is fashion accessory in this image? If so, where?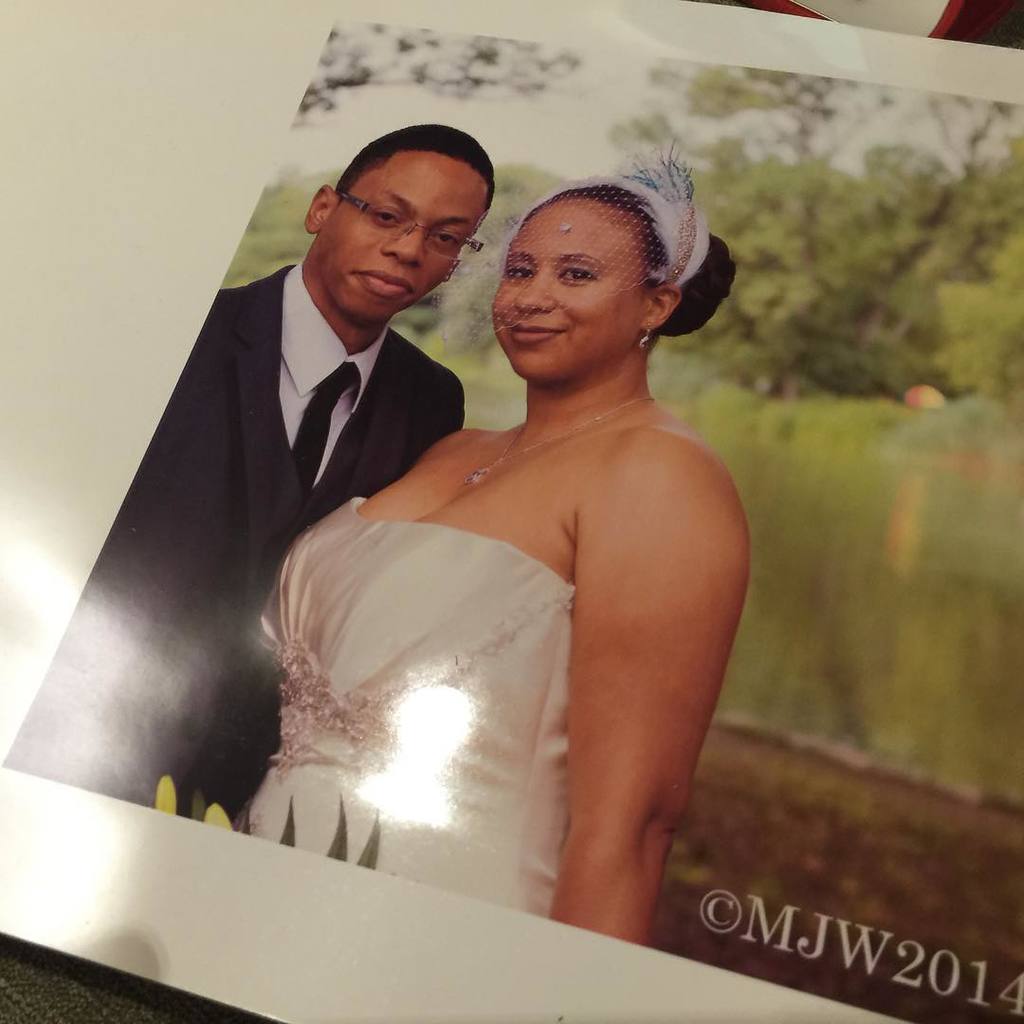
Yes, at left=431, top=132, right=709, bottom=348.
